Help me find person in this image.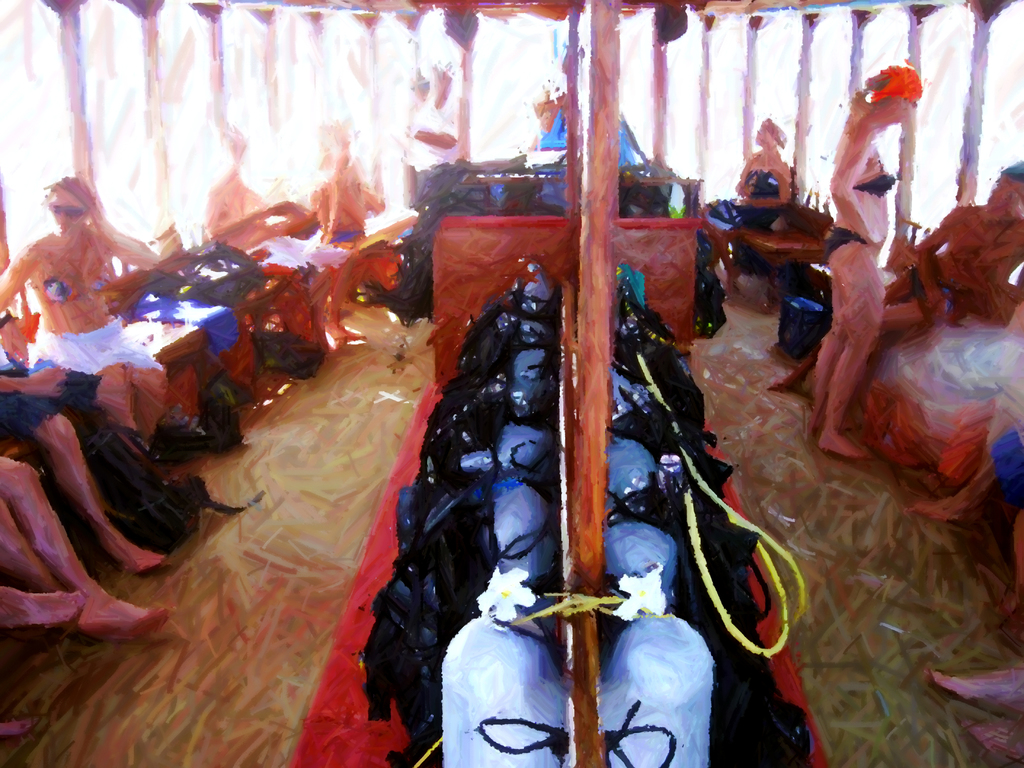
Found it: region(0, 365, 165, 572).
